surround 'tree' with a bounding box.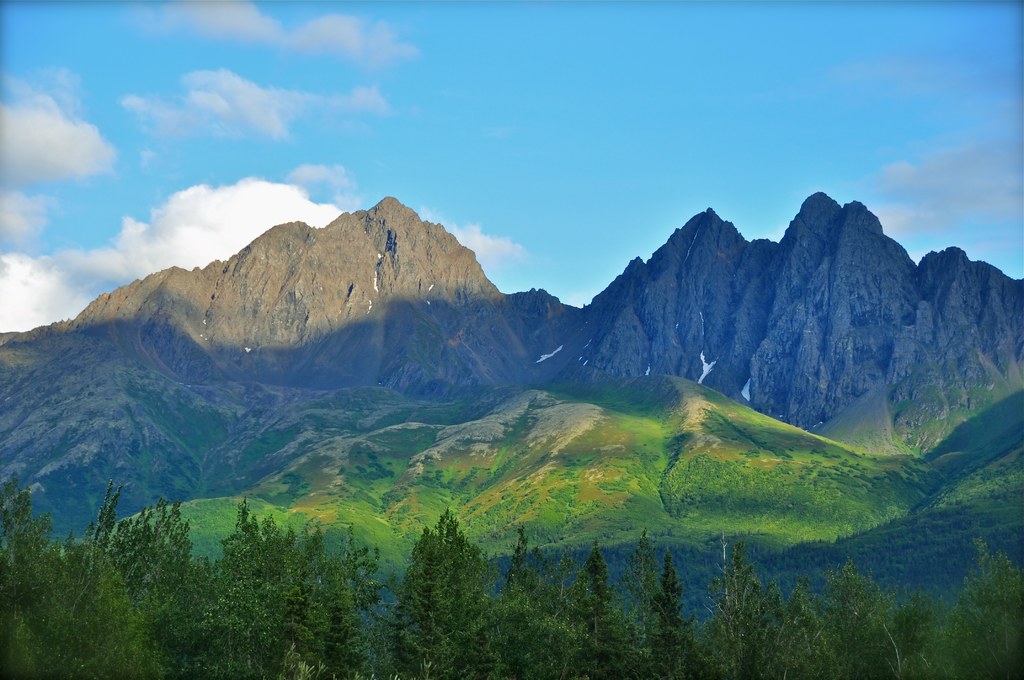
{"x1": 385, "y1": 515, "x2": 489, "y2": 674}.
